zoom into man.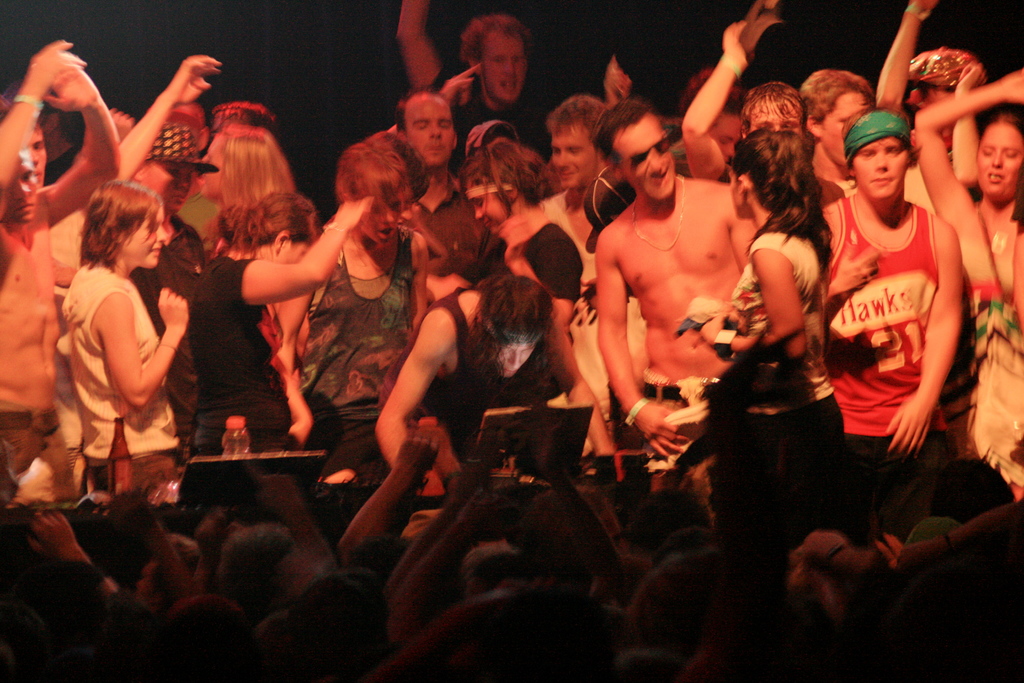
Zoom target: <box>172,99,228,252</box>.
